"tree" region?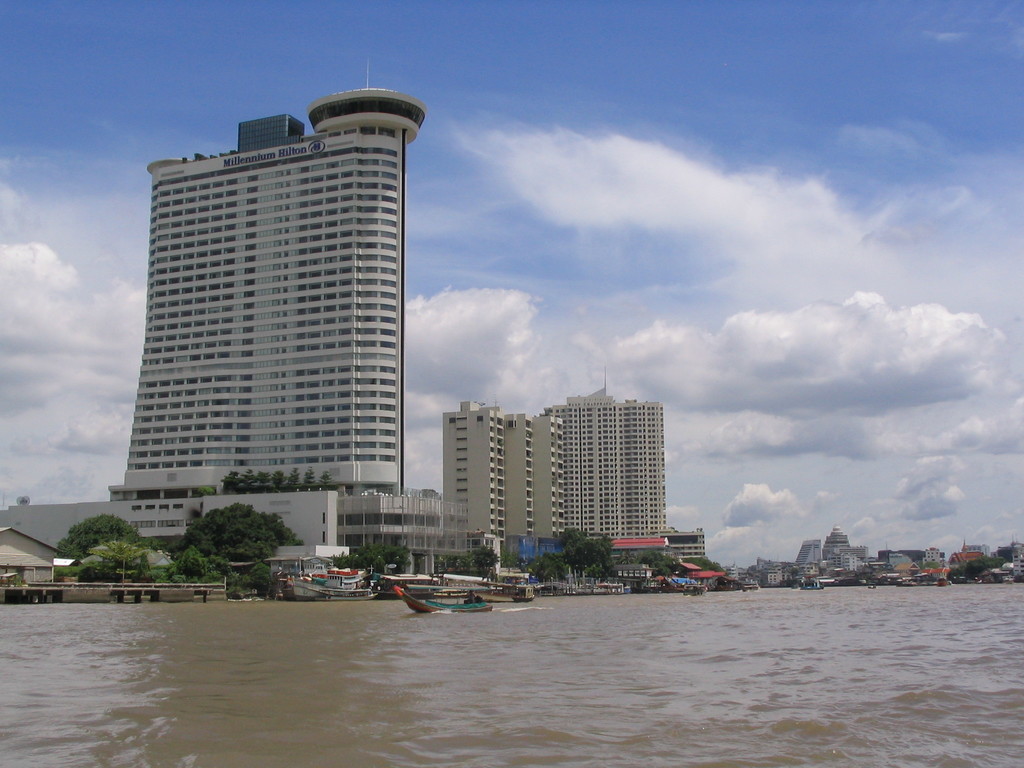
x1=467 y1=547 x2=504 y2=578
